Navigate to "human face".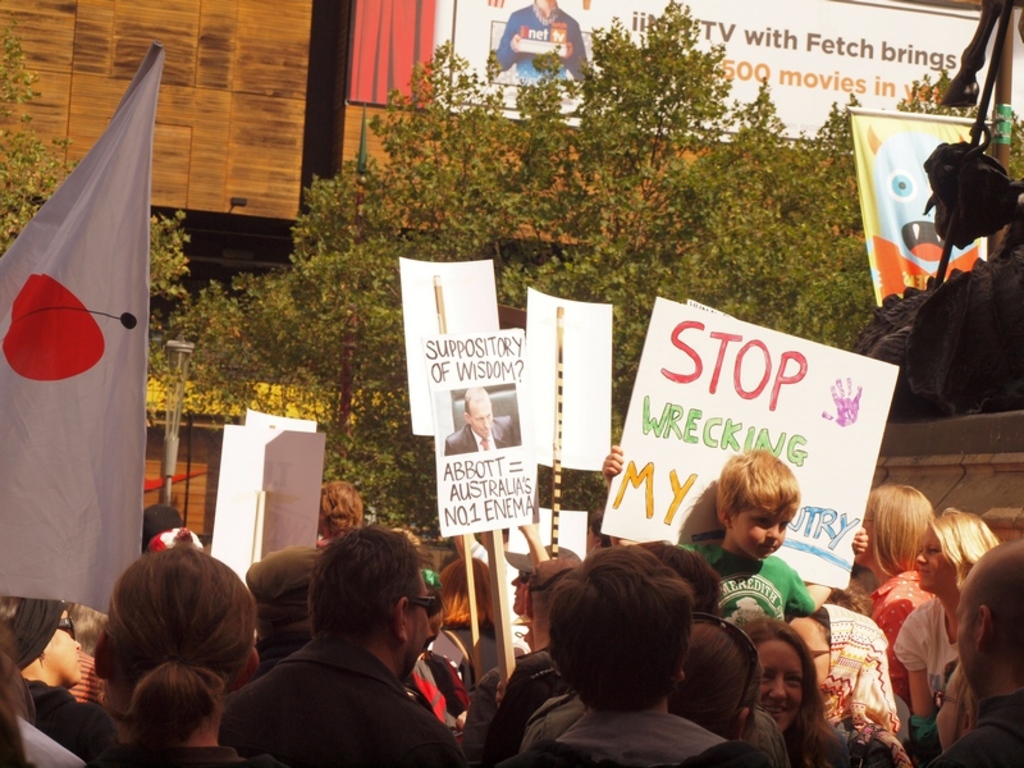
Navigation target: 511,571,527,613.
